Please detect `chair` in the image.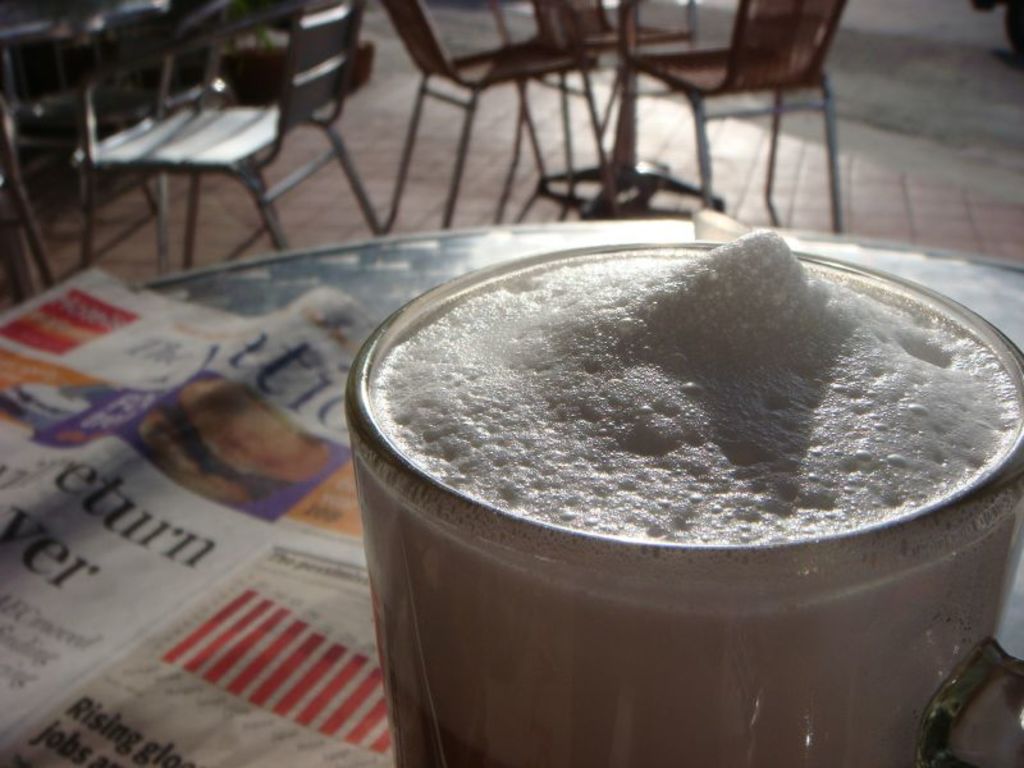
crop(625, 0, 851, 237).
